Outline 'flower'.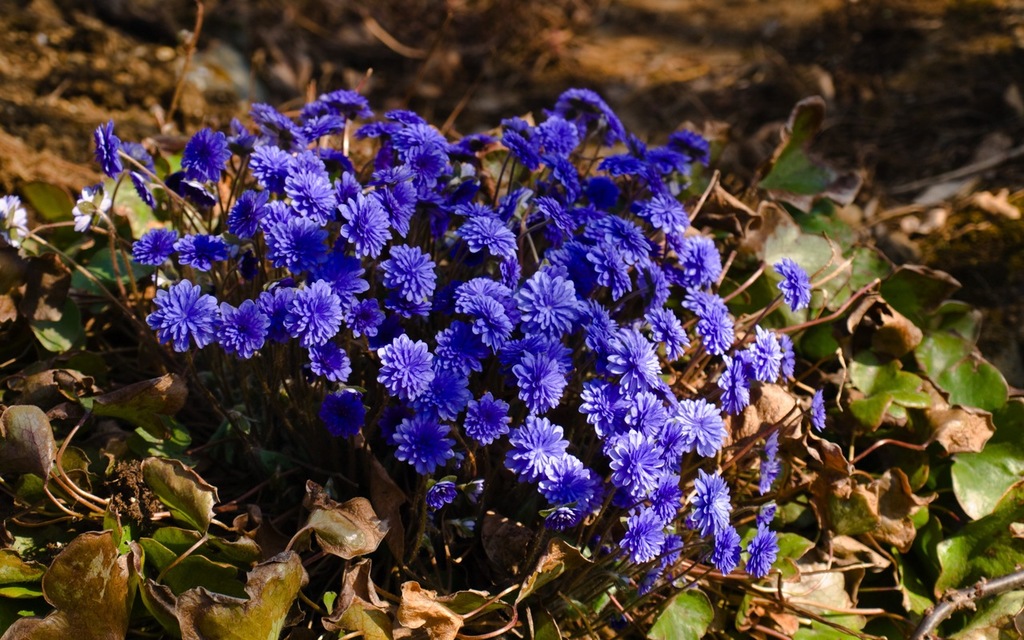
Outline: crop(397, 410, 454, 475).
